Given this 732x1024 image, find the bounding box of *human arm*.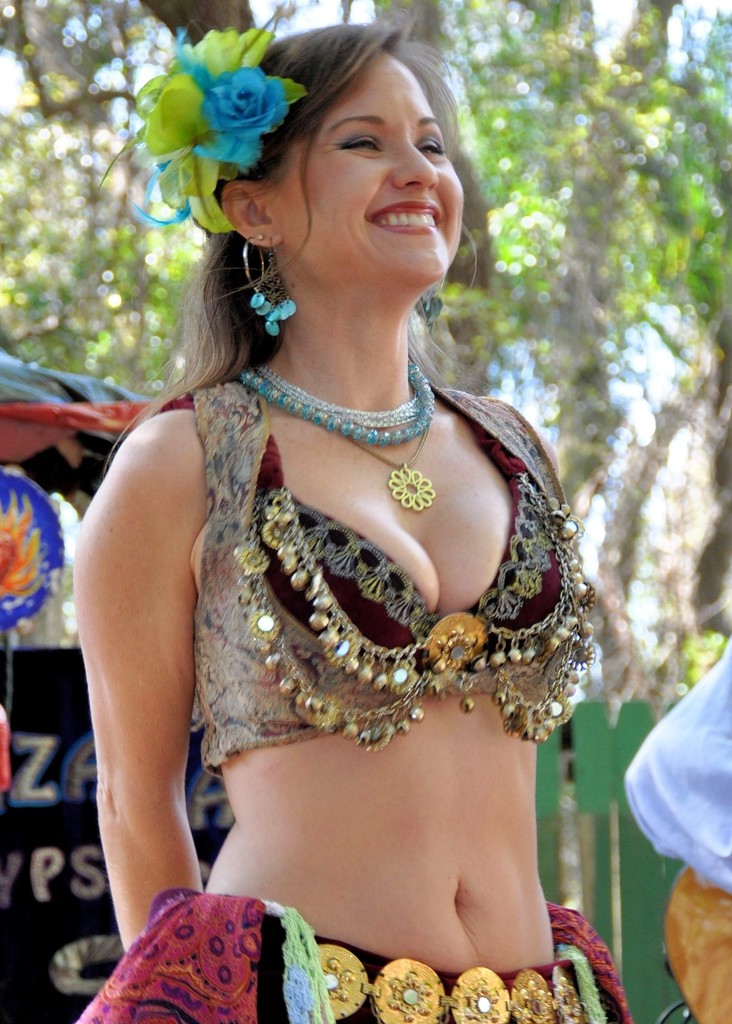
[54,374,250,1023].
